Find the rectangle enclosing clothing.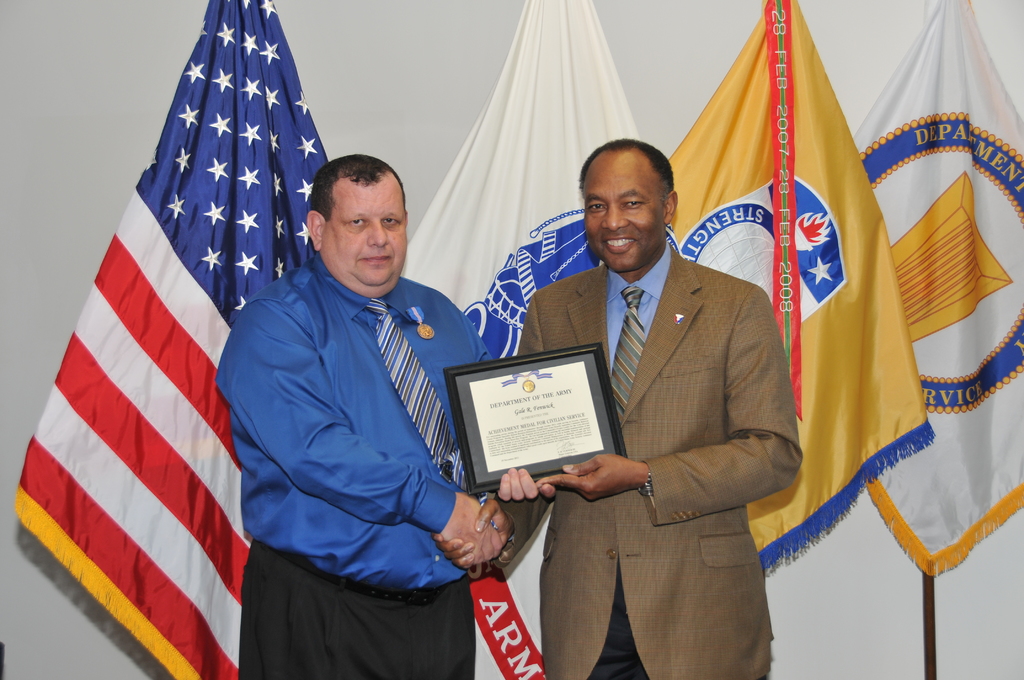
x1=509, y1=250, x2=803, y2=679.
